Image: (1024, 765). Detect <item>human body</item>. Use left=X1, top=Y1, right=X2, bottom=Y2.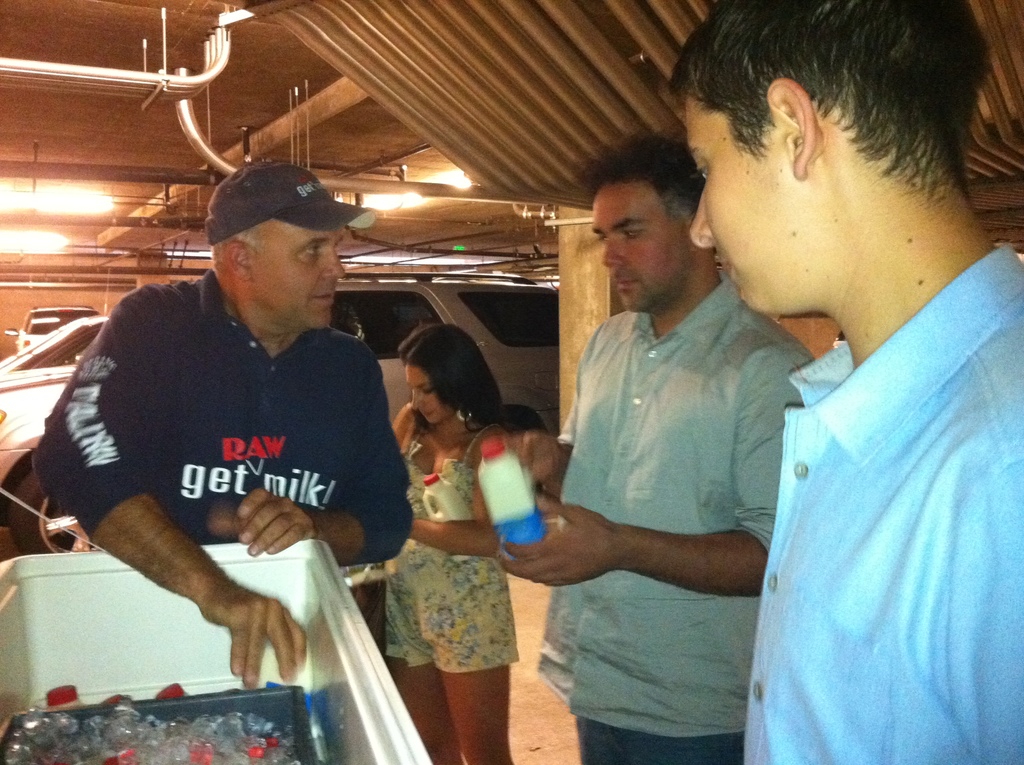
left=685, top=0, right=1023, bottom=764.
